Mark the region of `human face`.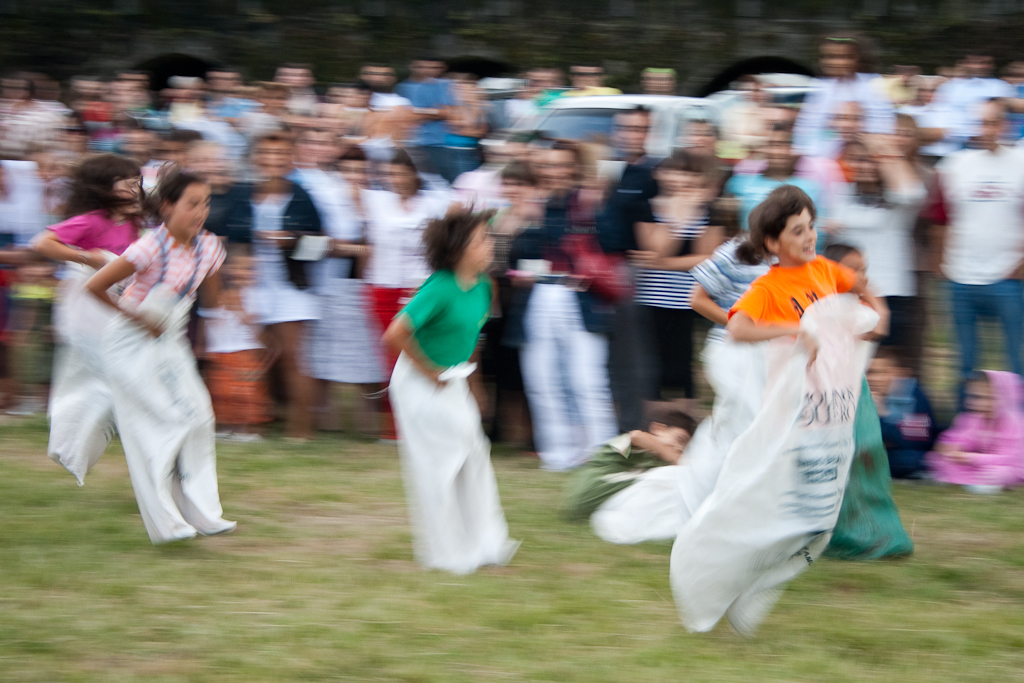
Region: box(779, 211, 818, 261).
